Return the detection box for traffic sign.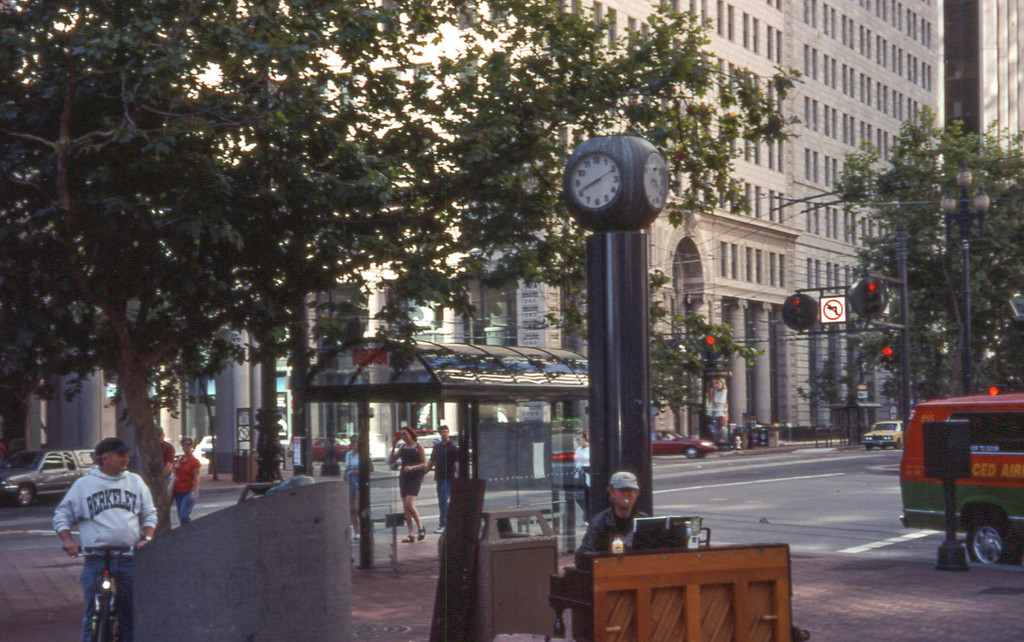
bbox=[819, 294, 849, 324].
